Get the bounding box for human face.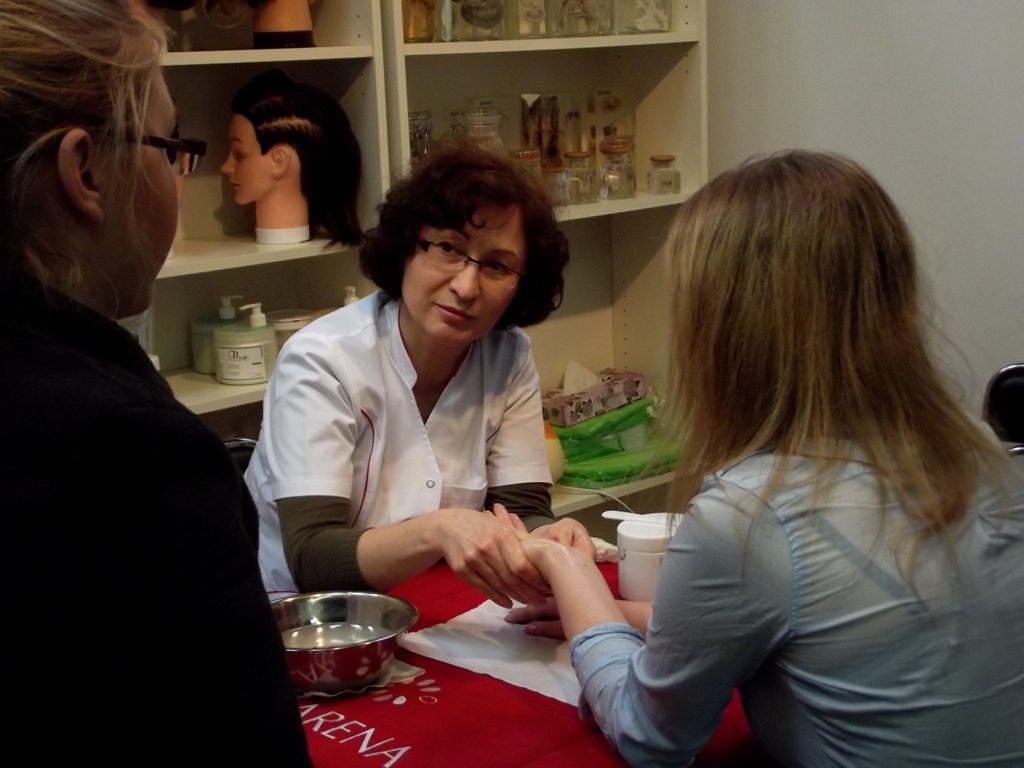
<bbox>403, 201, 520, 350</bbox>.
